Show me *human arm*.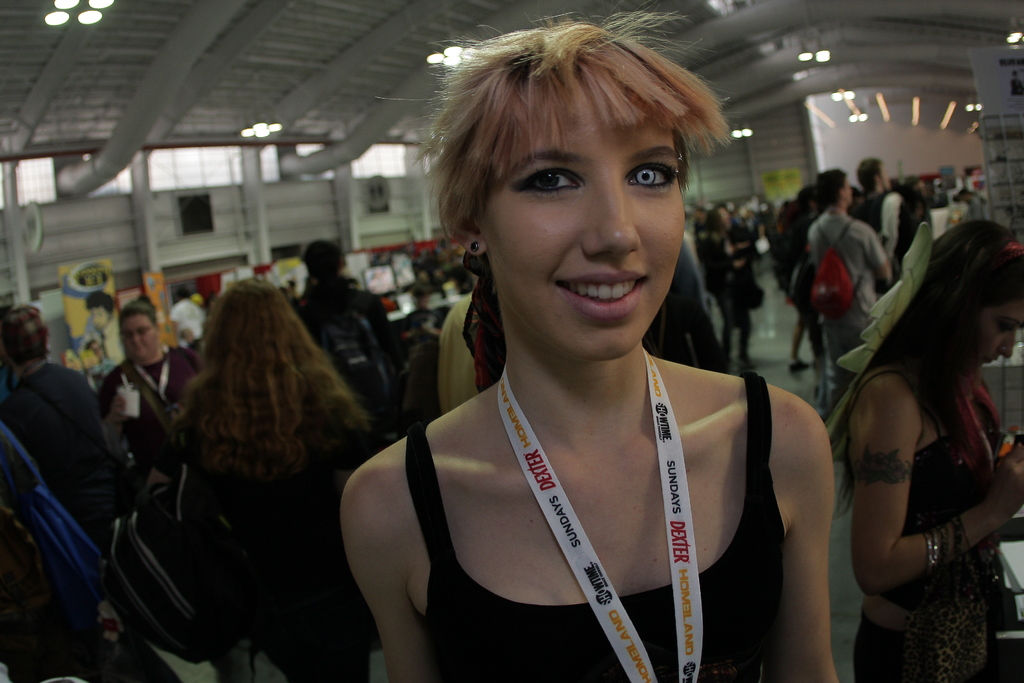
*human arm* is here: box(860, 226, 893, 283).
